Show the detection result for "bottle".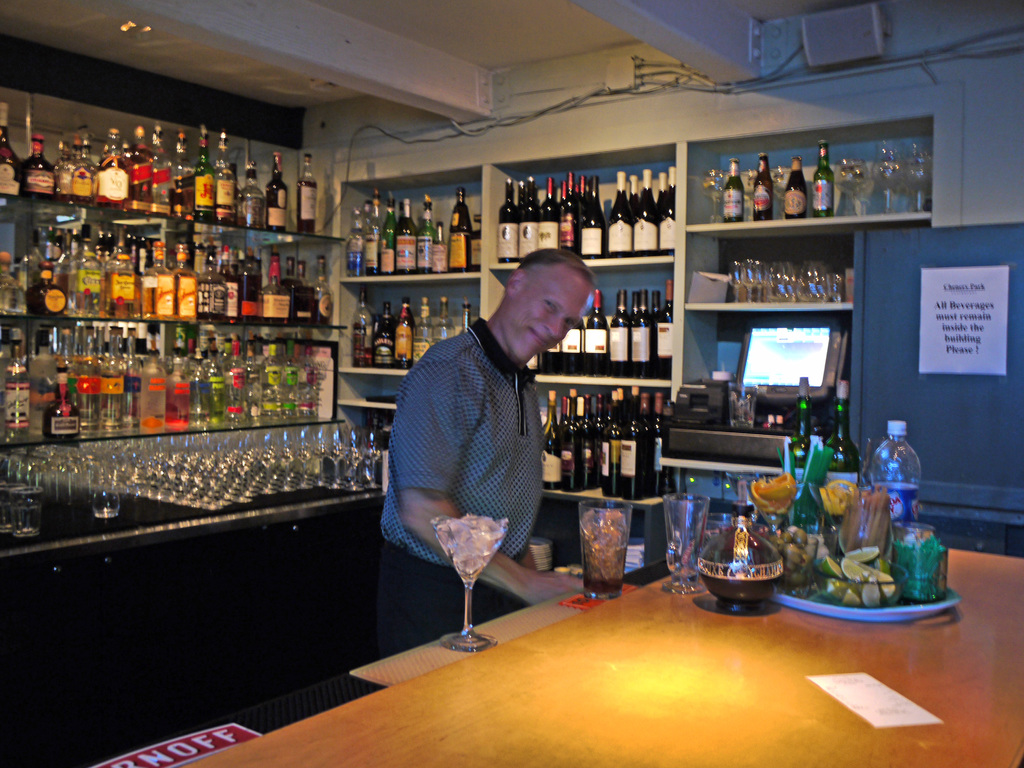
(left=872, top=419, right=923, bottom=528).
